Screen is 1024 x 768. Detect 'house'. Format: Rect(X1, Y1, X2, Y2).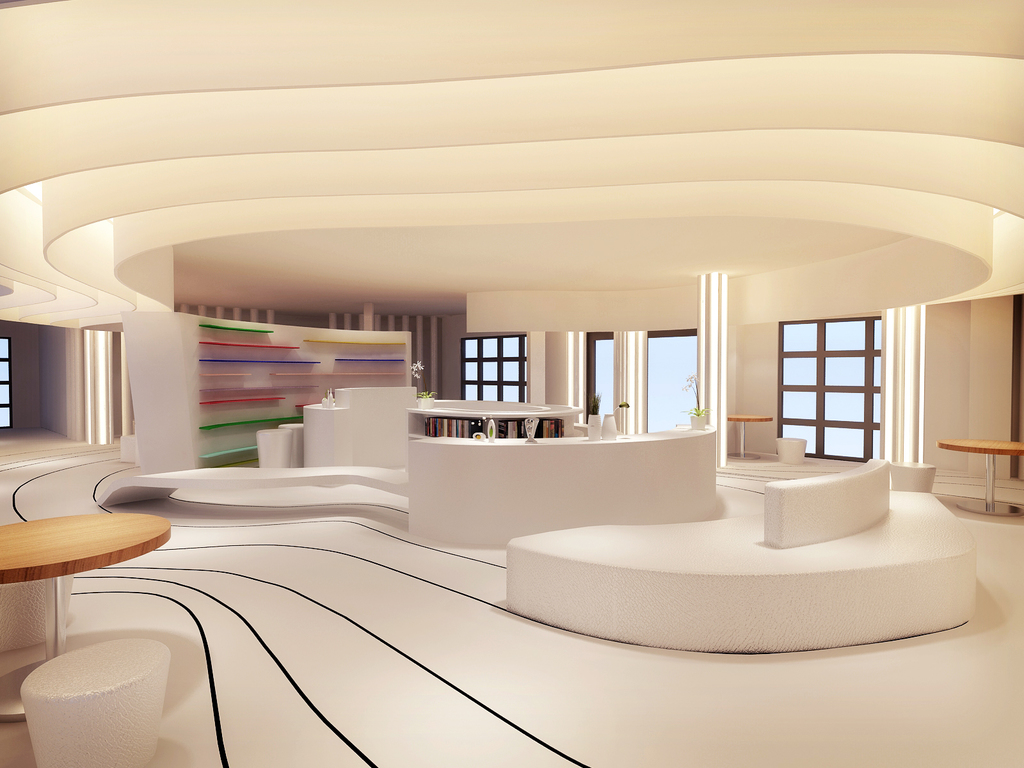
Rect(0, 0, 1023, 767).
